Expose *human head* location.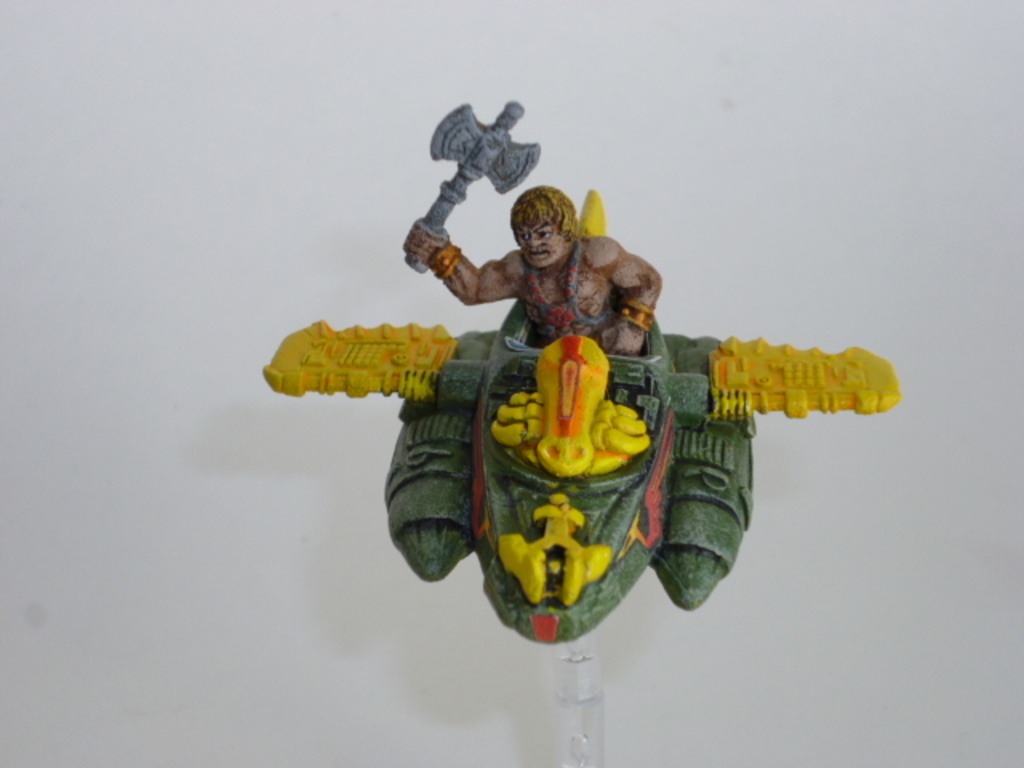
Exposed at 501 182 584 258.
